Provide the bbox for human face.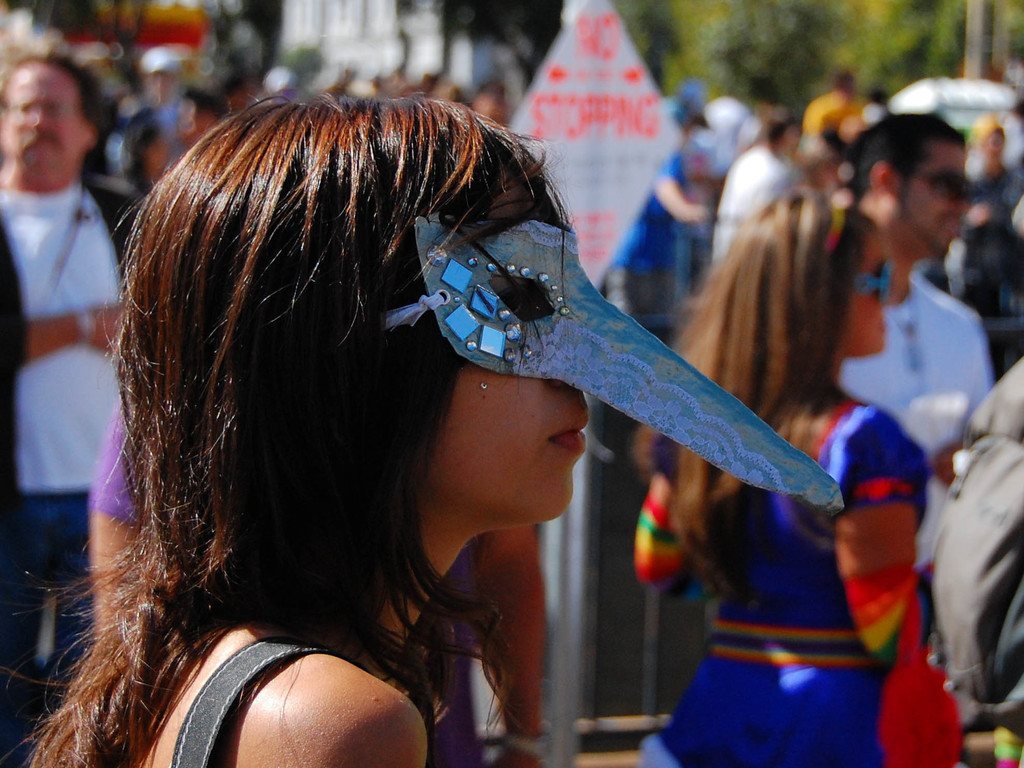
1 66 83 177.
